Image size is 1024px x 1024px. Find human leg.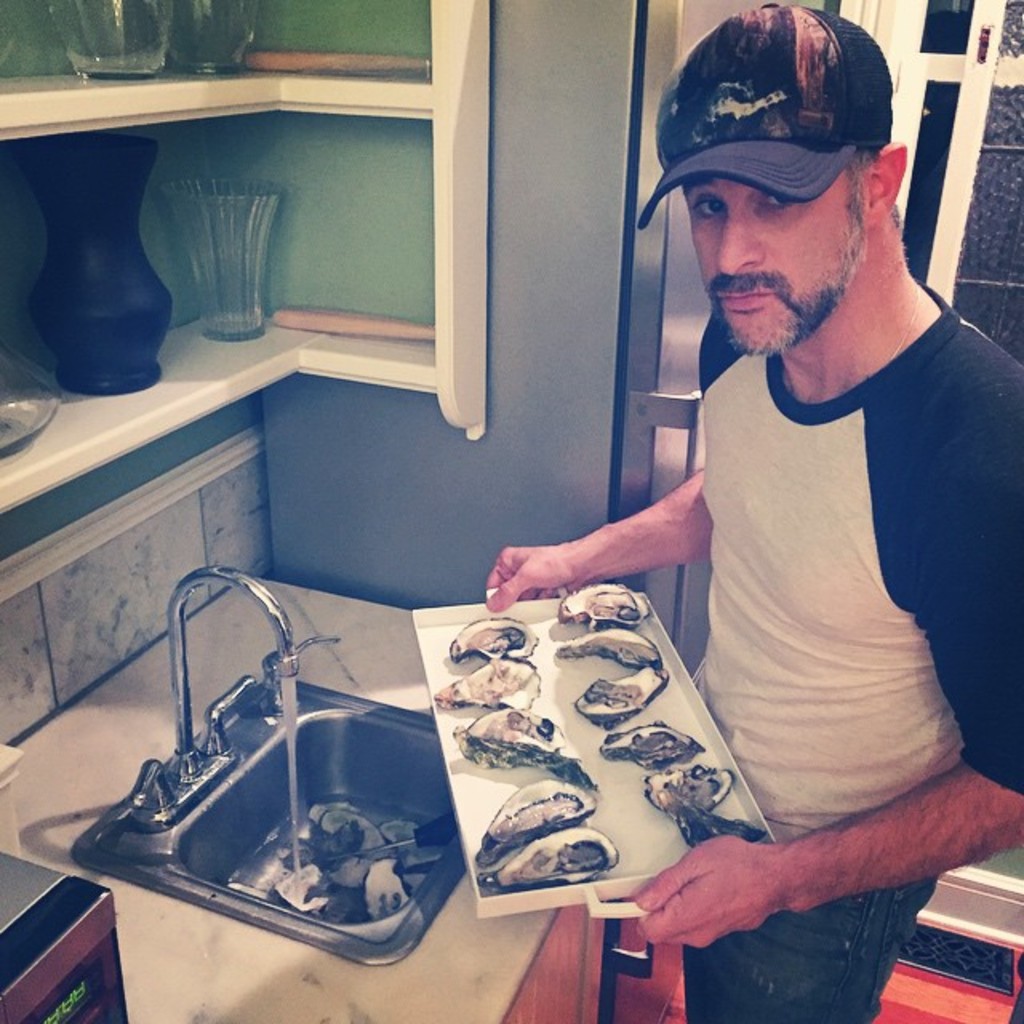
(680,875,936,1022).
